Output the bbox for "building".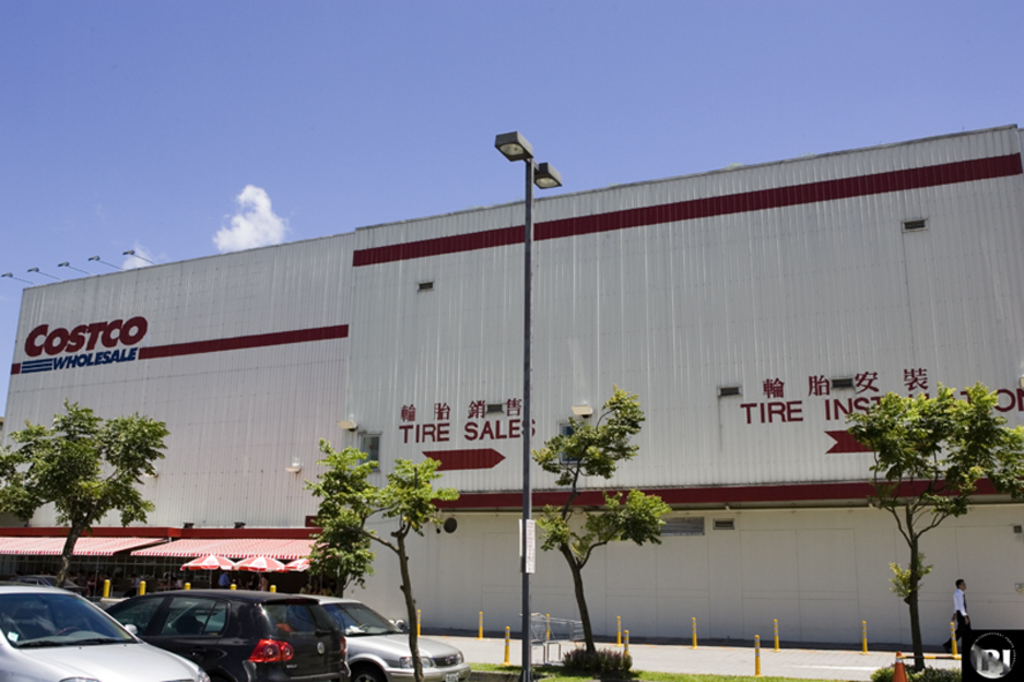
(left=0, top=121, right=1023, bottom=650).
